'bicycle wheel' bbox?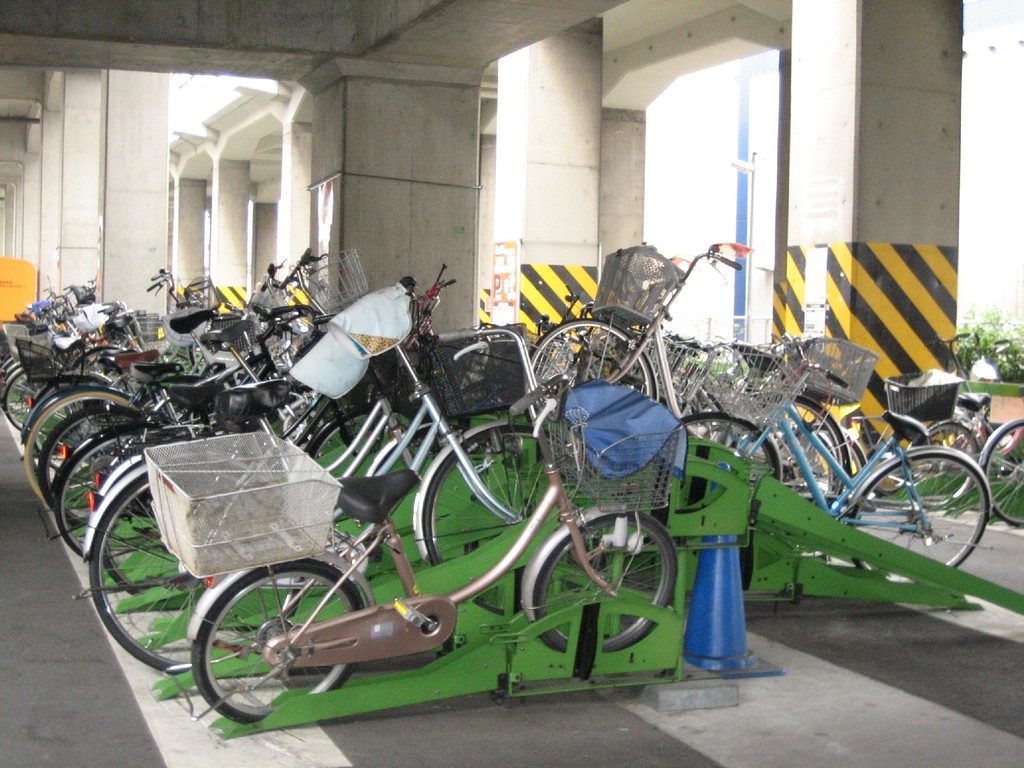
x1=677 y1=411 x2=778 y2=484
